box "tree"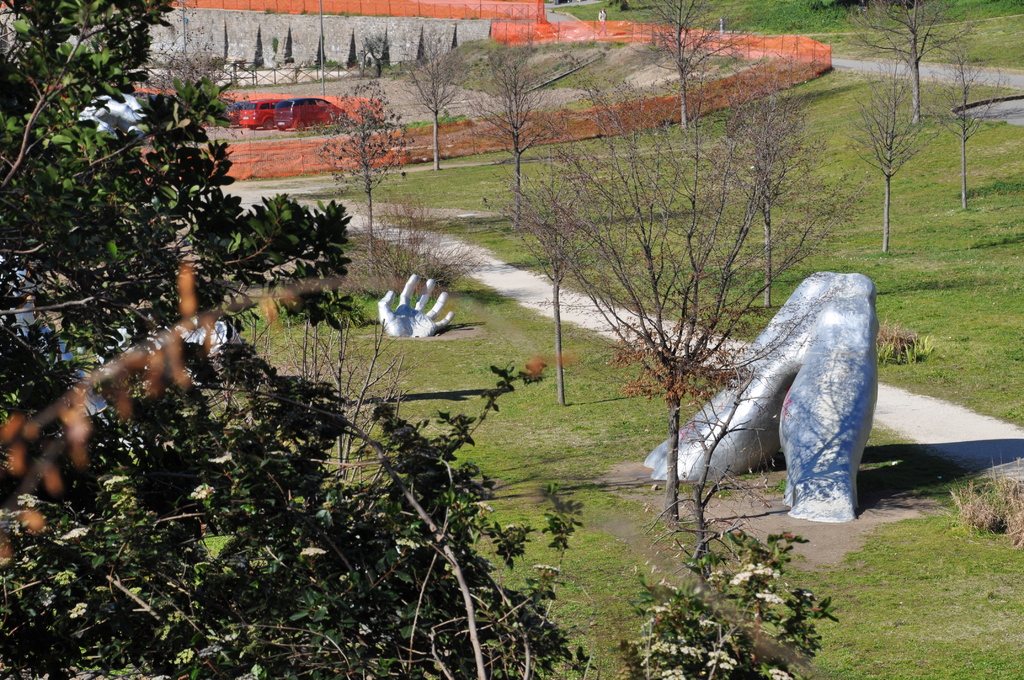
358/22/393/79
